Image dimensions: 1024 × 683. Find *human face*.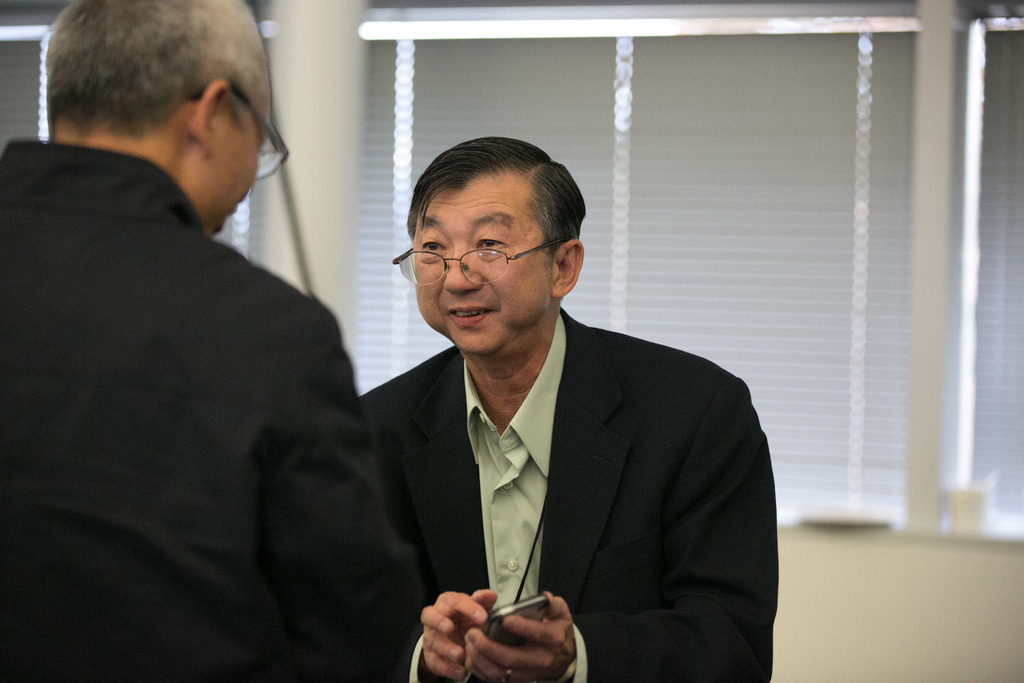
(left=214, top=103, right=266, bottom=236).
